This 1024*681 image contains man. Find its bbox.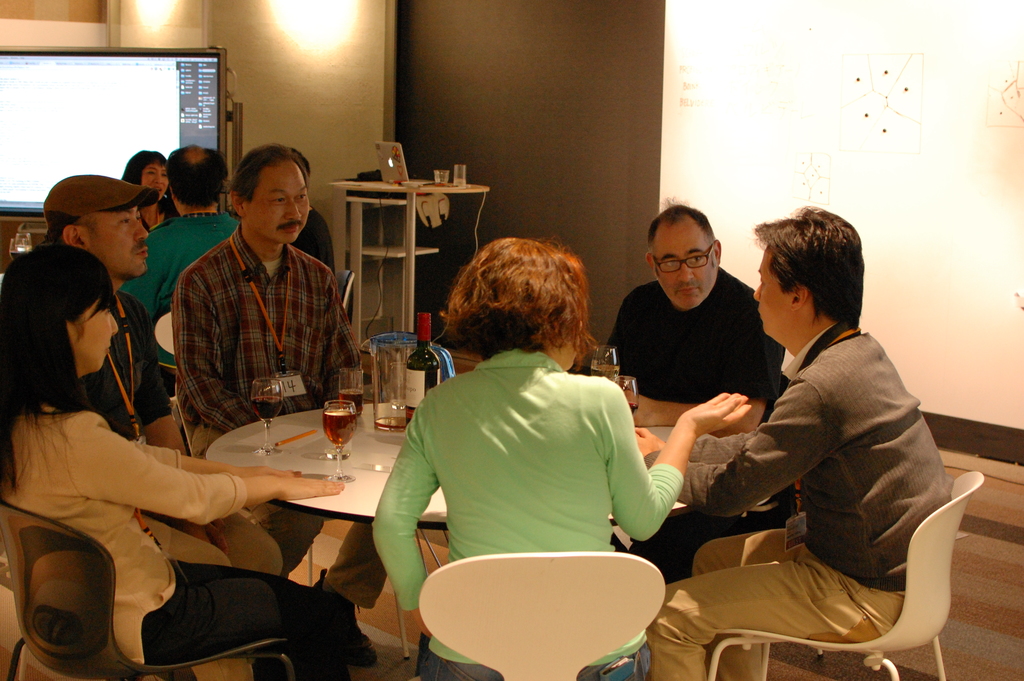
bbox=[672, 208, 964, 667].
